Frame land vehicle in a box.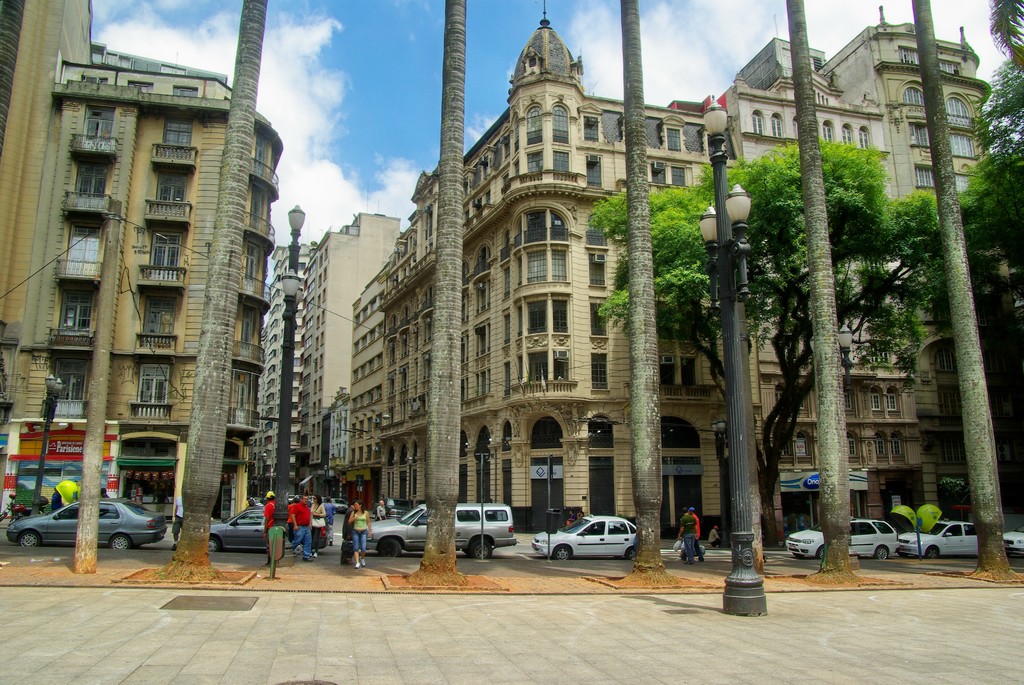
crop(367, 504, 521, 551).
